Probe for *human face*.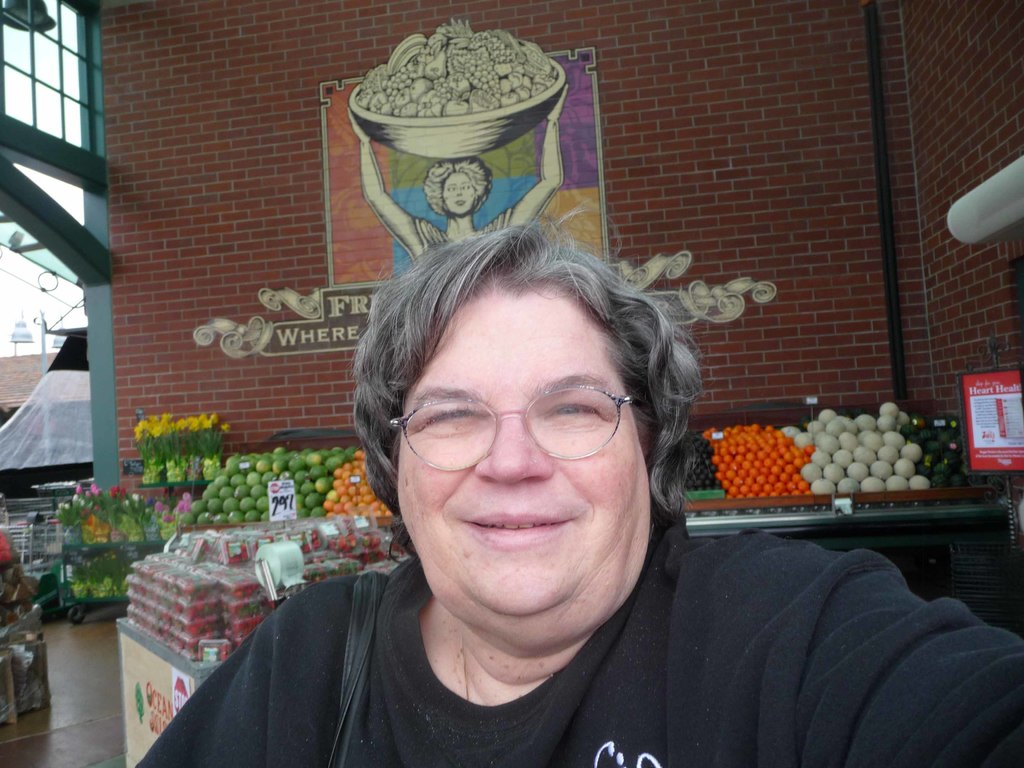
Probe result: x1=396, y1=277, x2=650, y2=646.
